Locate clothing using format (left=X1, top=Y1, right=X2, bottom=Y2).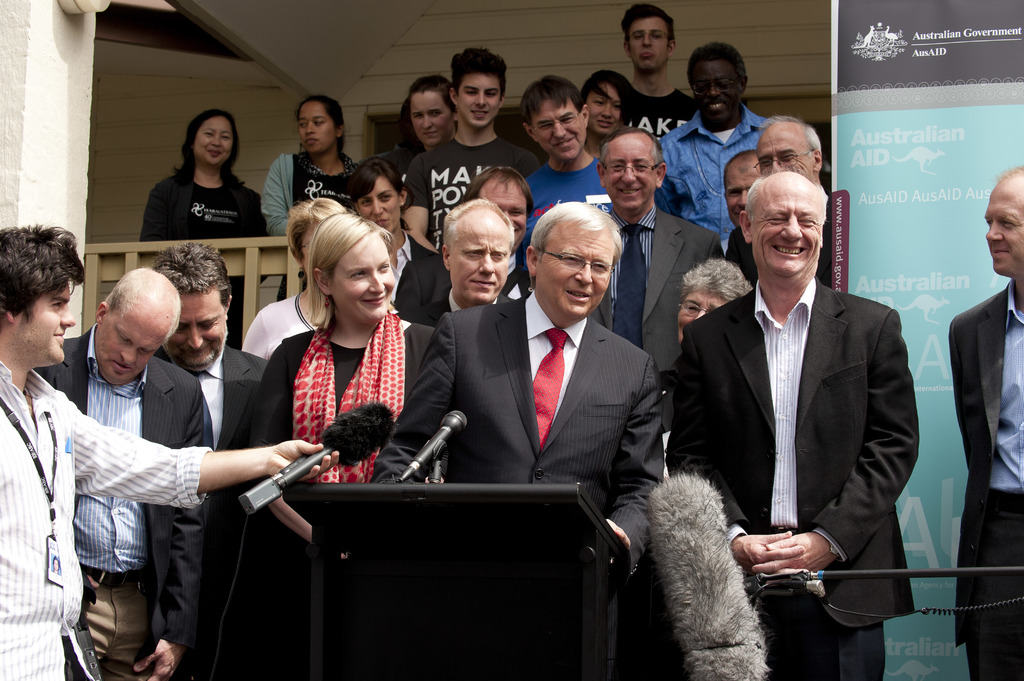
(left=369, top=289, right=664, bottom=583).
